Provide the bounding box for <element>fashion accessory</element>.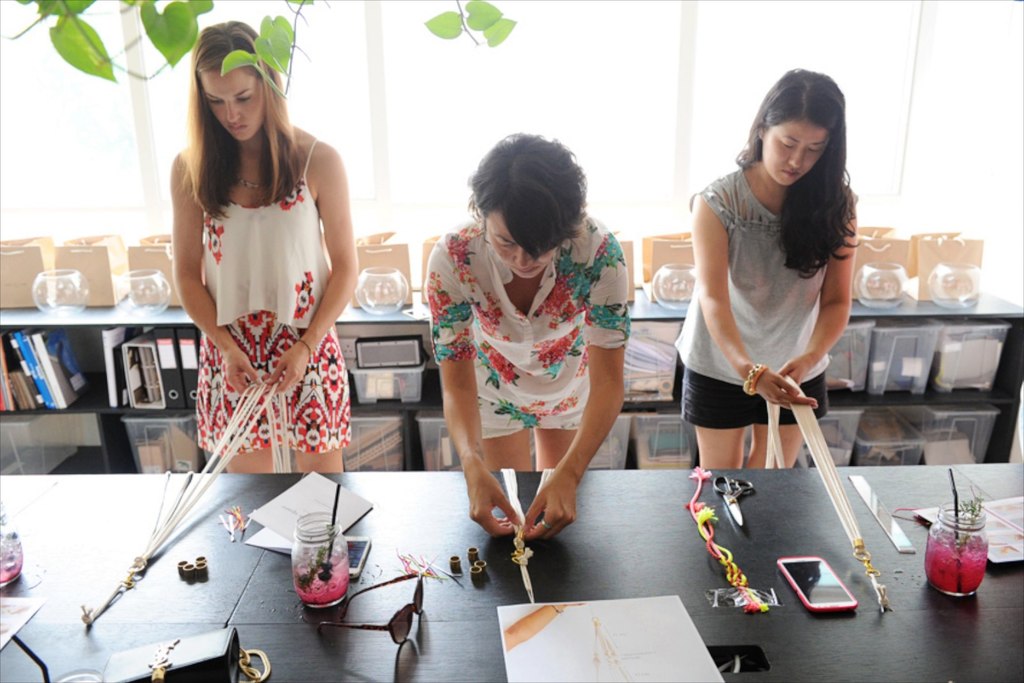
{"left": 752, "top": 362, "right": 768, "bottom": 394}.
